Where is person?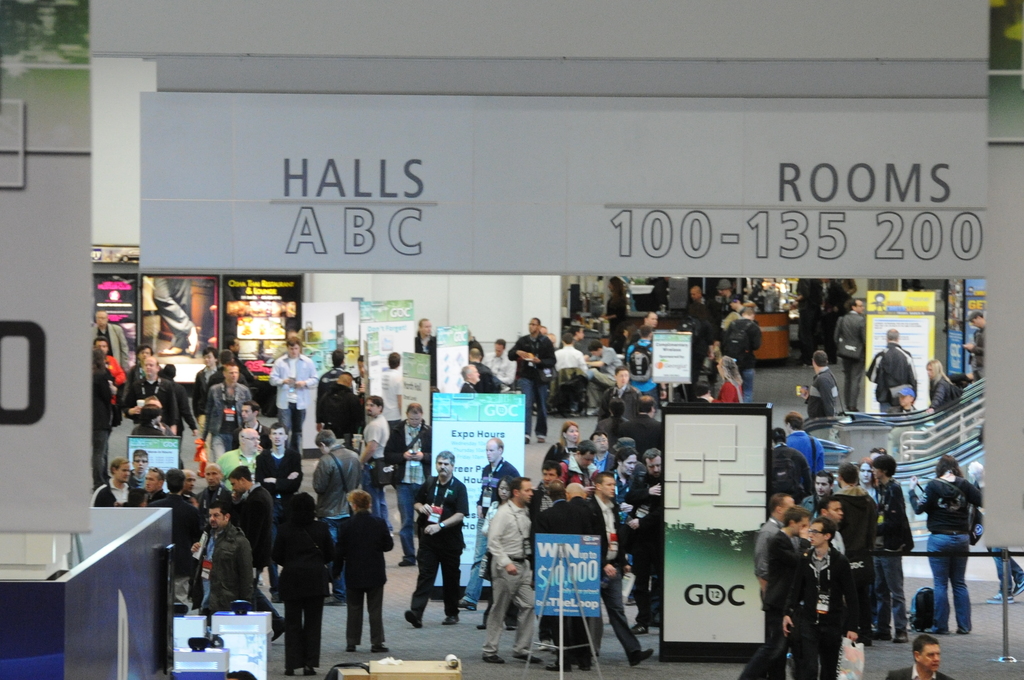
221/429/262/490.
